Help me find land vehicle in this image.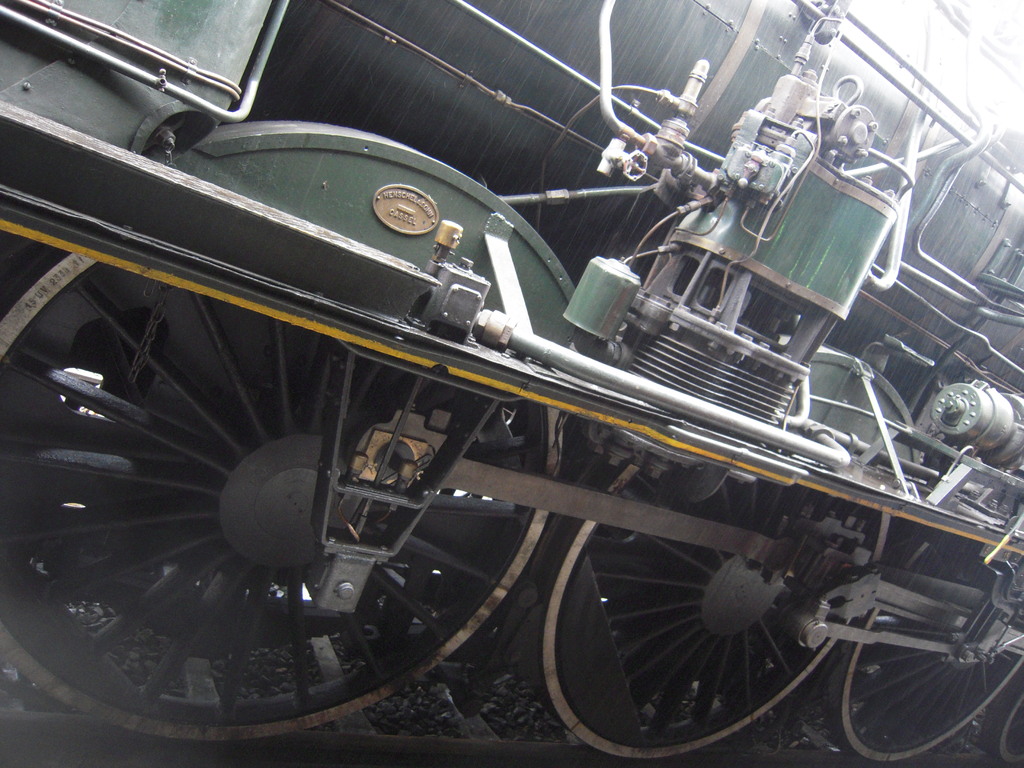
Found it: <bbox>0, 45, 1023, 767</bbox>.
